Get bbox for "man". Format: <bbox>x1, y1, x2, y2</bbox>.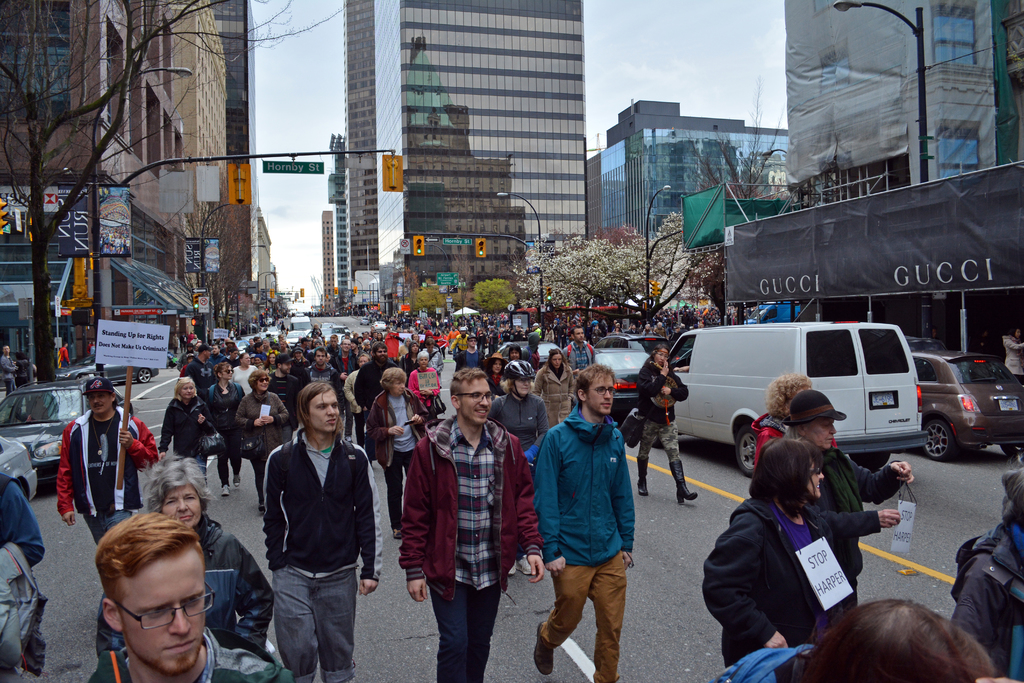
<bbox>88, 515, 291, 682</bbox>.
